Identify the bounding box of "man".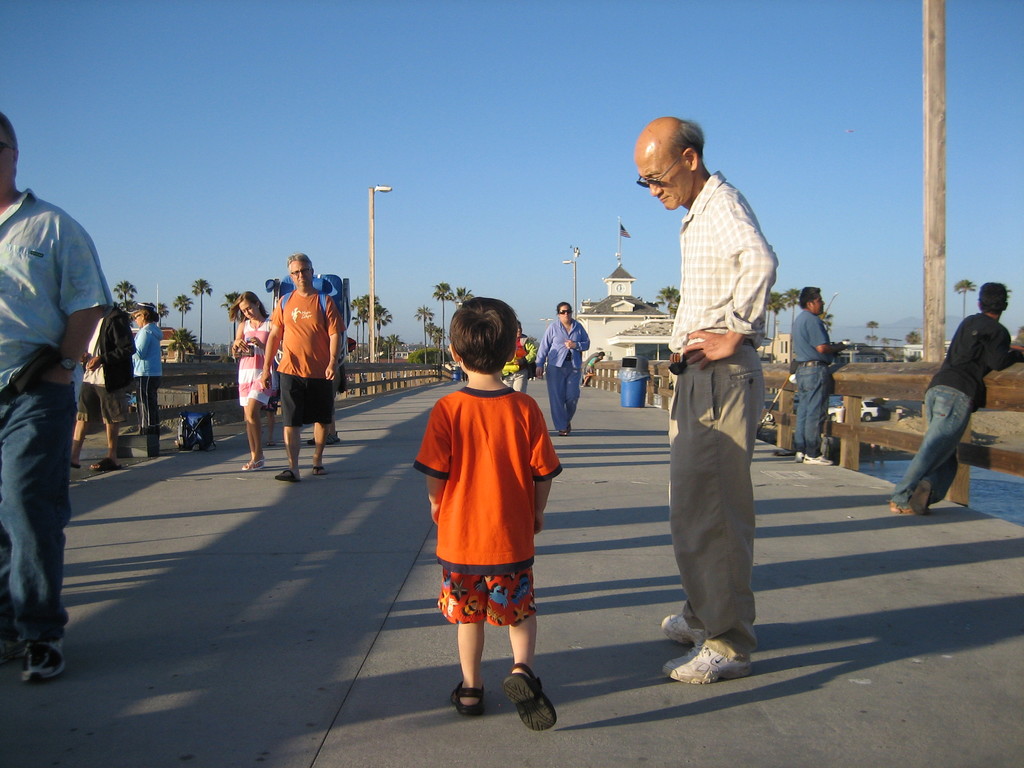
{"x1": 890, "y1": 282, "x2": 1023, "y2": 519}.
